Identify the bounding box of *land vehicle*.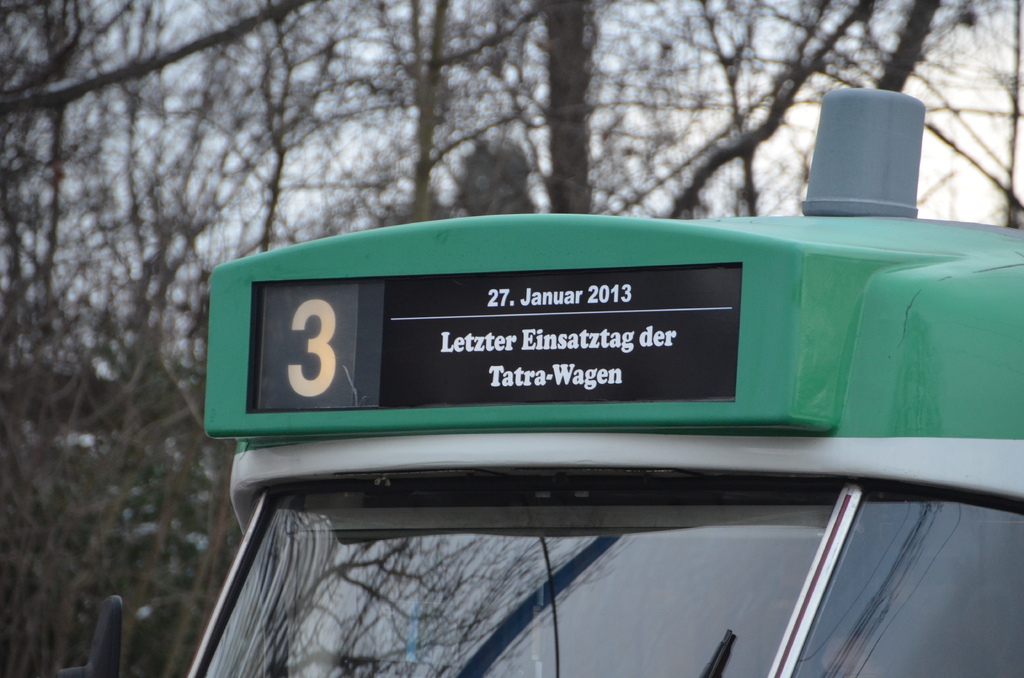
crop(182, 89, 1023, 677).
